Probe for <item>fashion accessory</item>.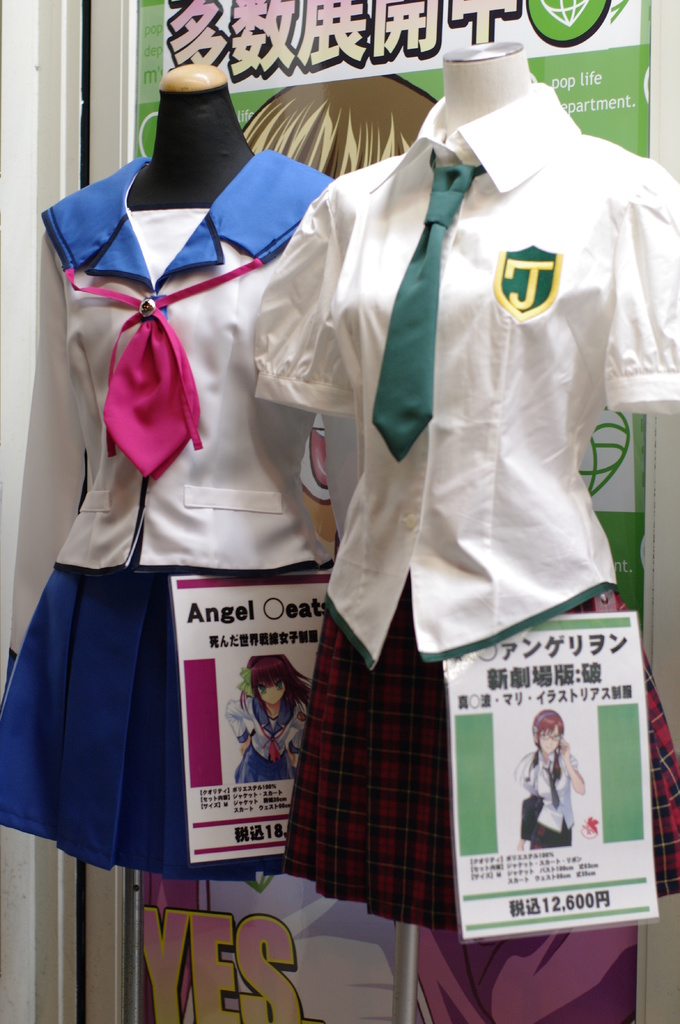
Probe result: select_region(37, 140, 335, 479).
